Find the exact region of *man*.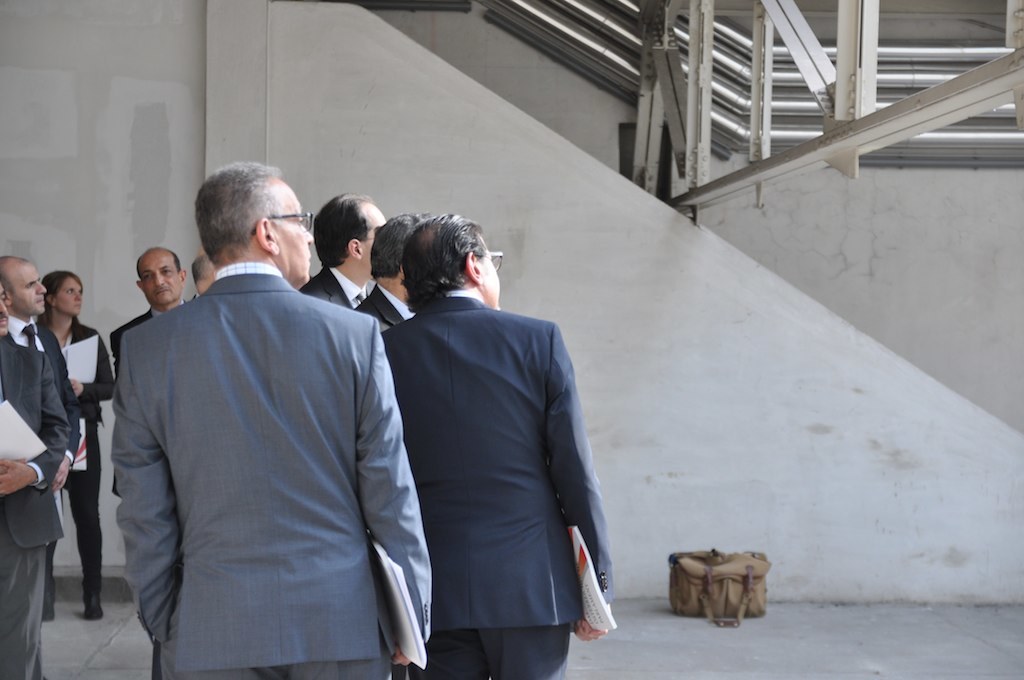
Exact region: detection(352, 215, 437, 336).
